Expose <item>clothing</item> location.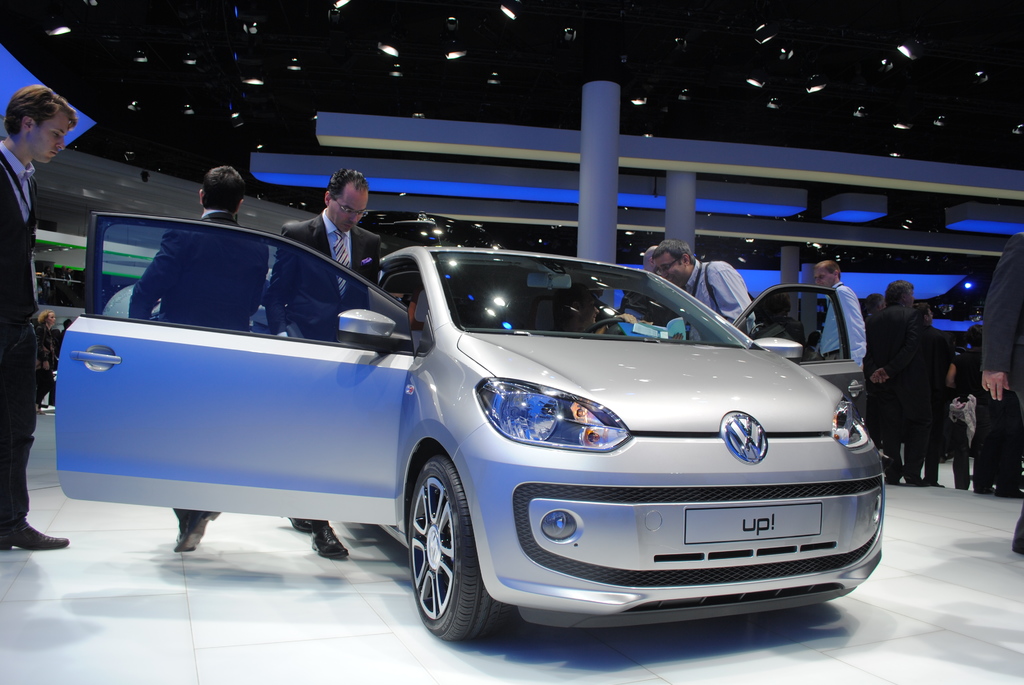
Exposed at detection(125, 211, 266, 535).
